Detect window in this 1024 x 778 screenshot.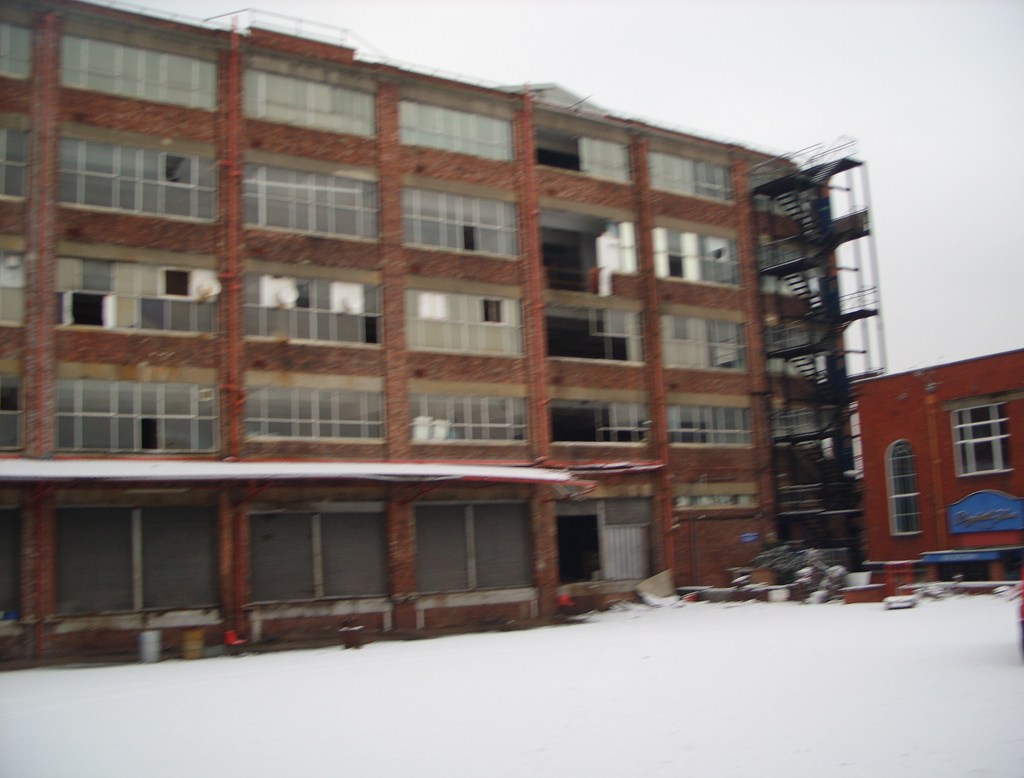
Detection: bbox=(238, 386, 385, 442).
